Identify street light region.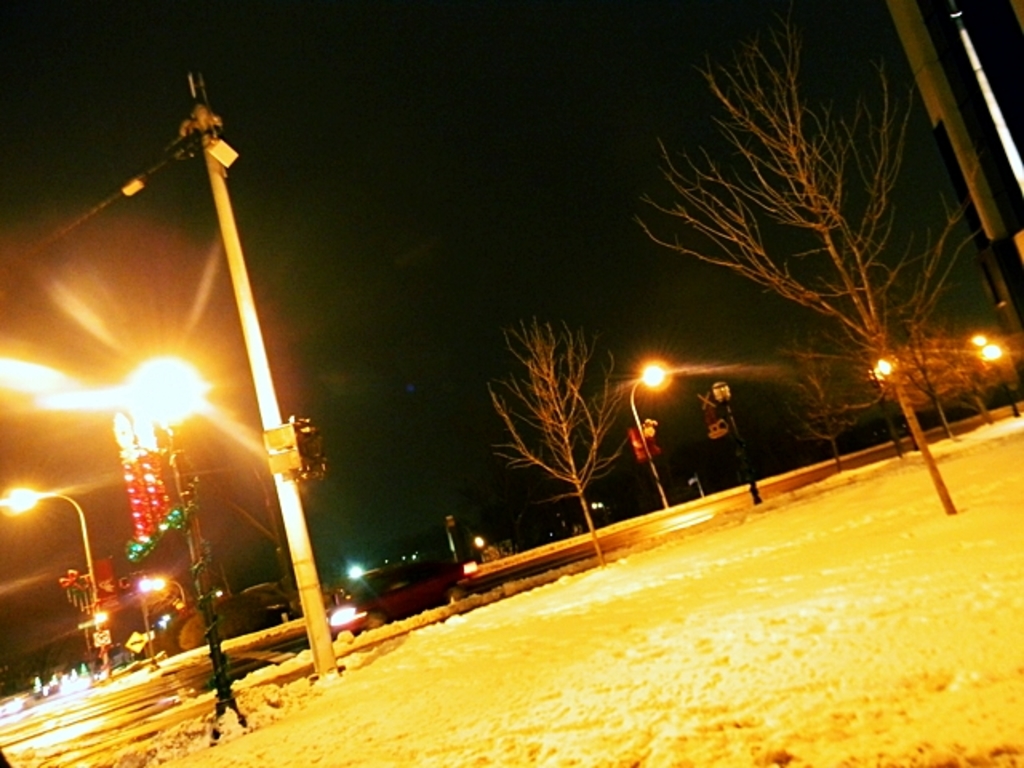
Region: 112,347,258,741.
